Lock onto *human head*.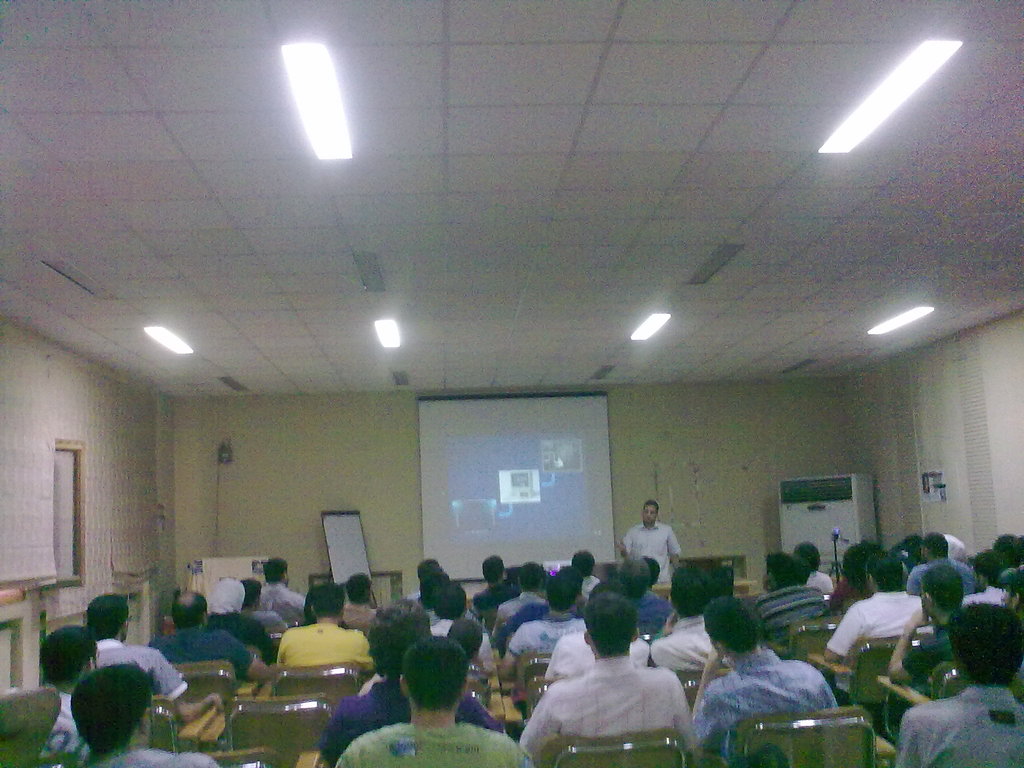
Locked: box(209, 573, 243, 616).
